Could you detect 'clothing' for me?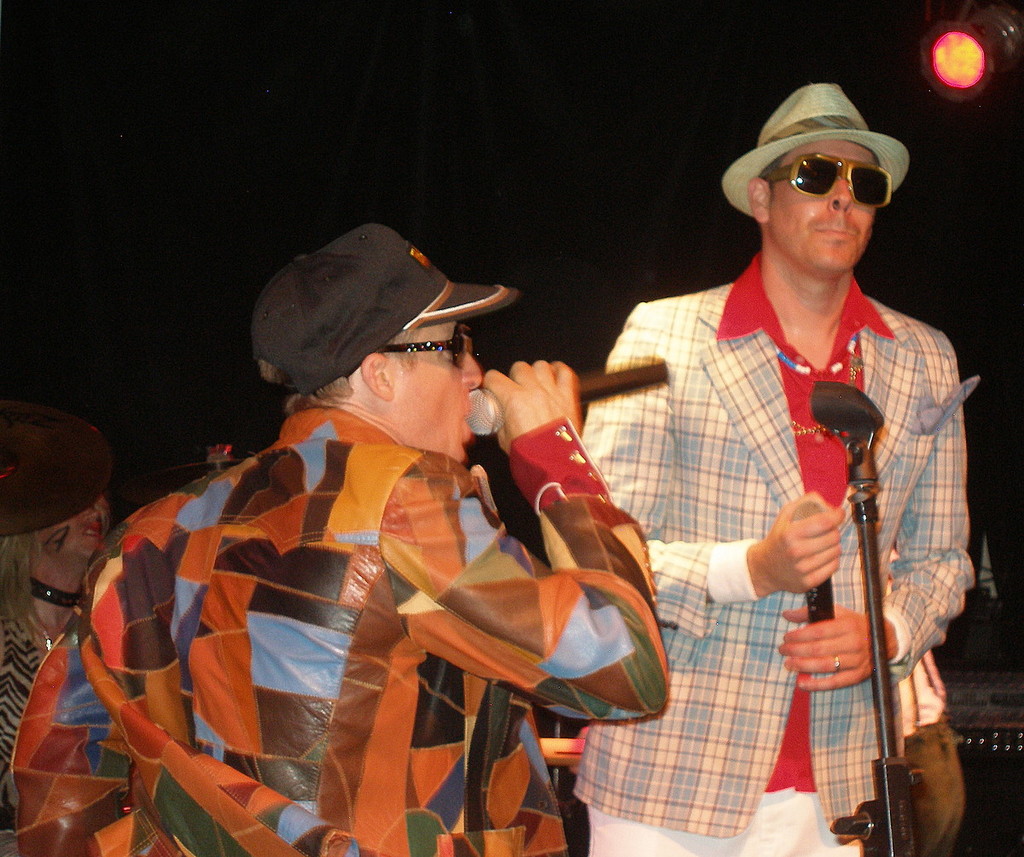
Detection result: box=[0, 559, 66, 797].
